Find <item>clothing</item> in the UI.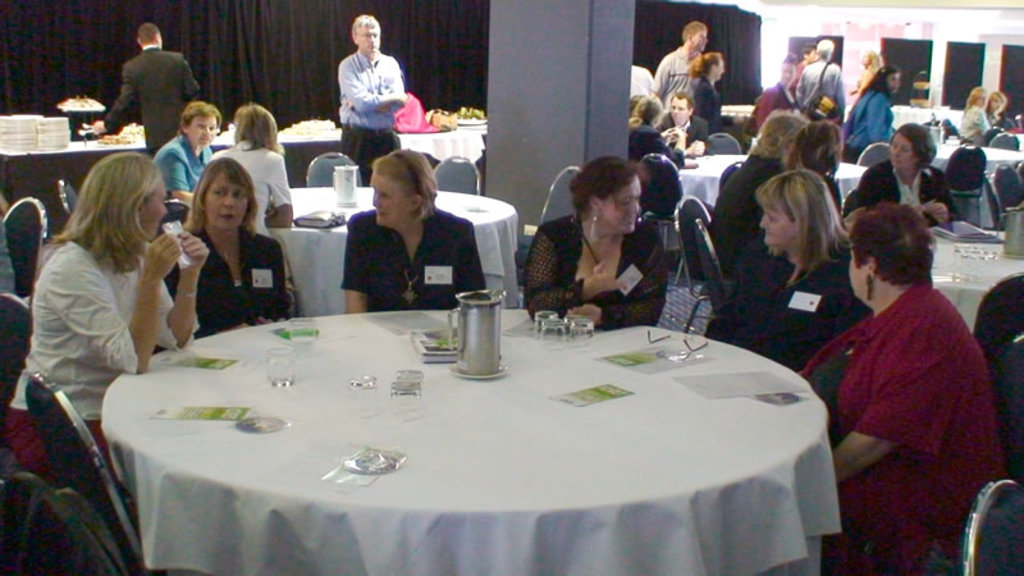
UI element at (705, 140, 788, 279).
